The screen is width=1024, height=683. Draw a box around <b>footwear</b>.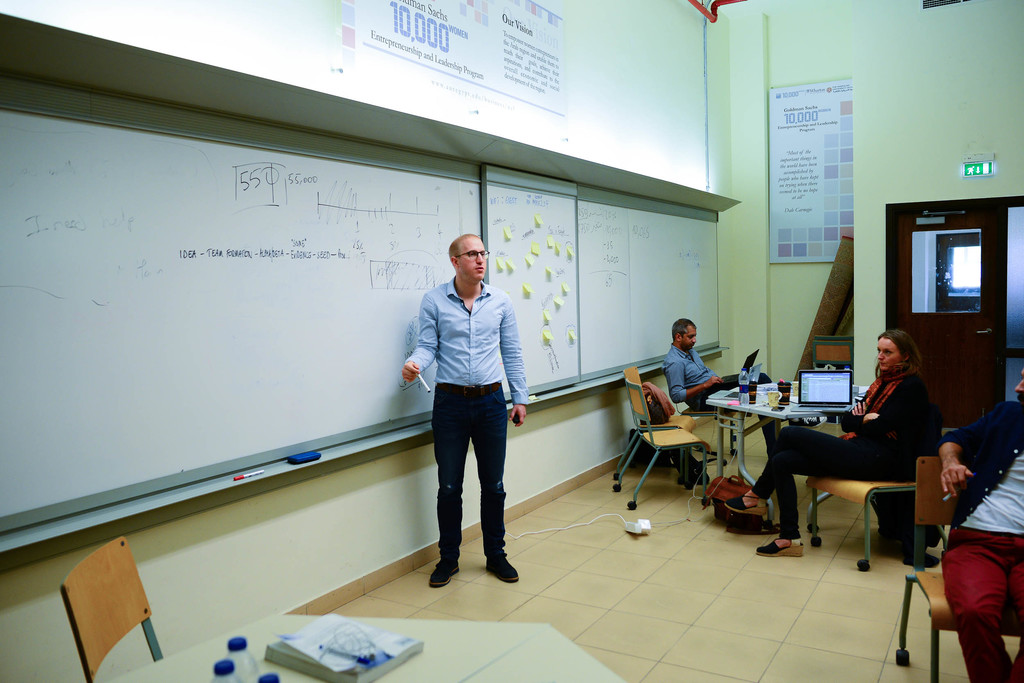
bbox=(484, 554, 520, 588).
